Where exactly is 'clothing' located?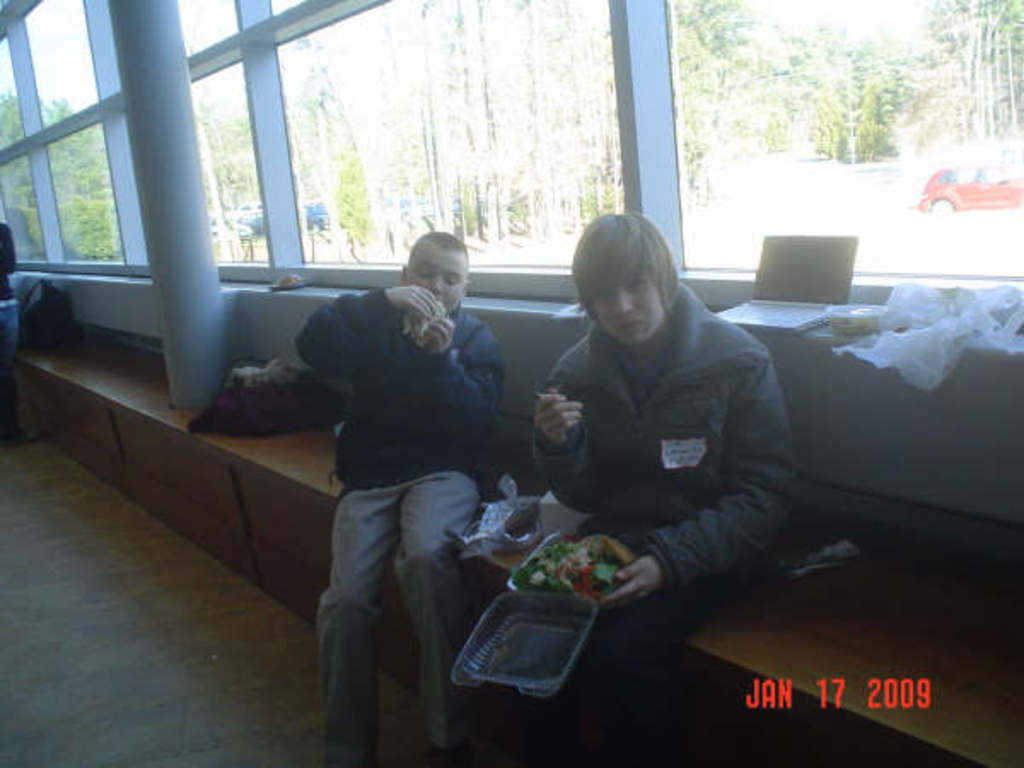
Its bounding box is 324,469,480,766.
